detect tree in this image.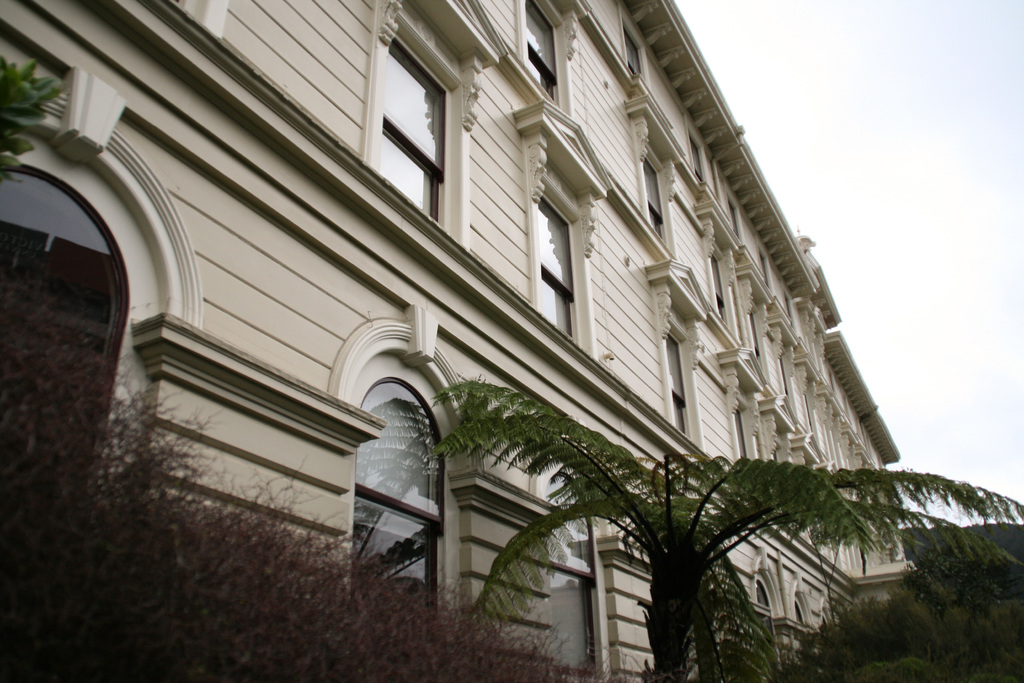
Detection: (x1=797, y1=498, x2=1023, y2=682).
